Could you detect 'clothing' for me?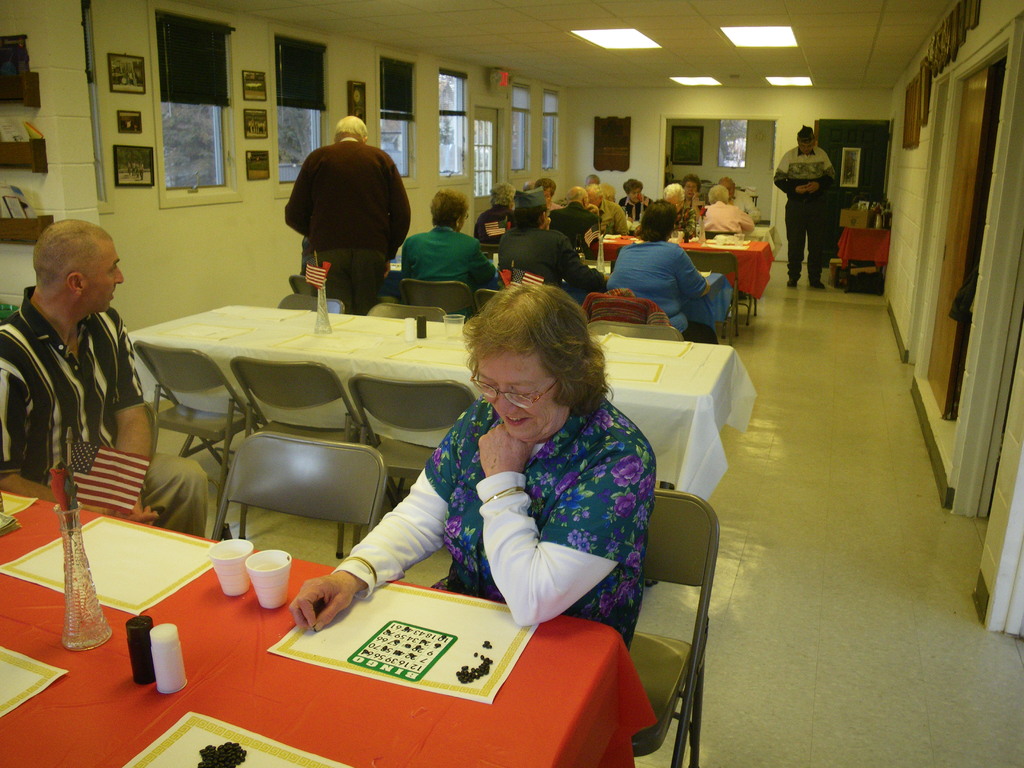
Detection result: region(371, 377, 660, 640).
